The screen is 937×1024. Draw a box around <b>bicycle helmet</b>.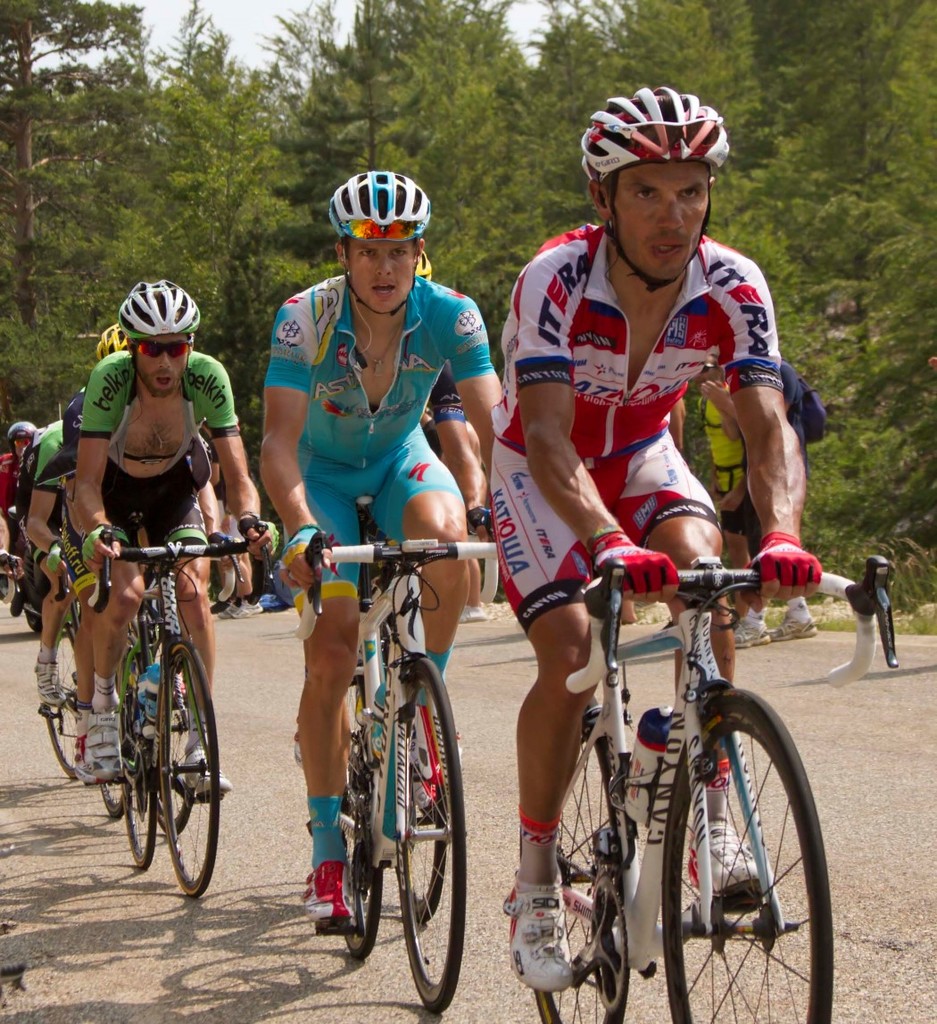
{"left": 8, "top": 418, "right": 35, "bottom": 442}.
